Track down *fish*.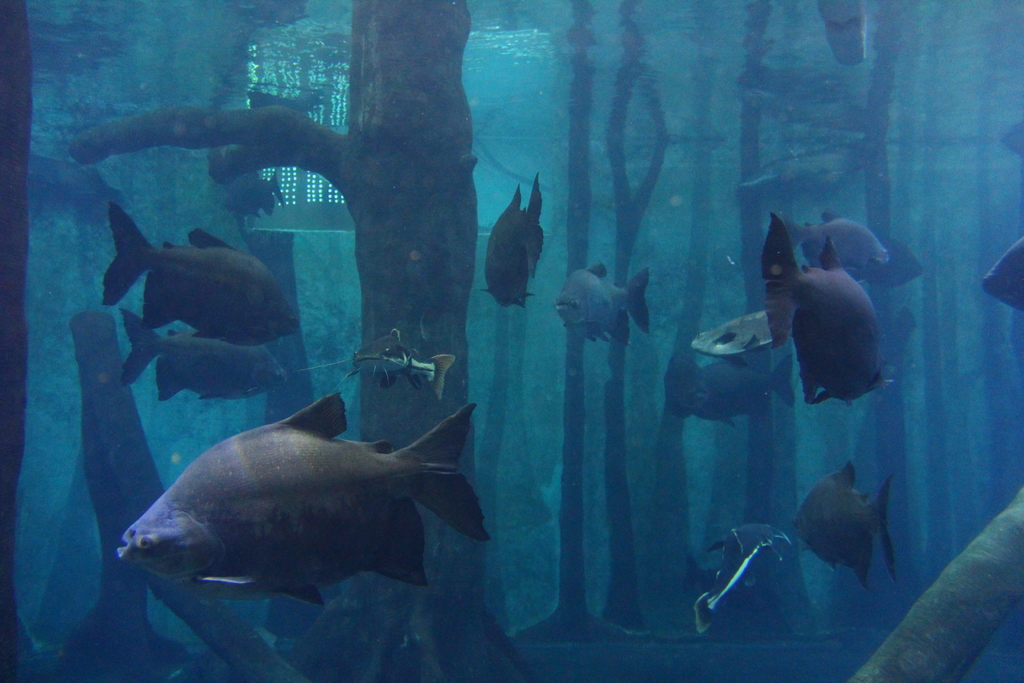
Tracked to x1=218 y1=168 x2=315 y2=227.
